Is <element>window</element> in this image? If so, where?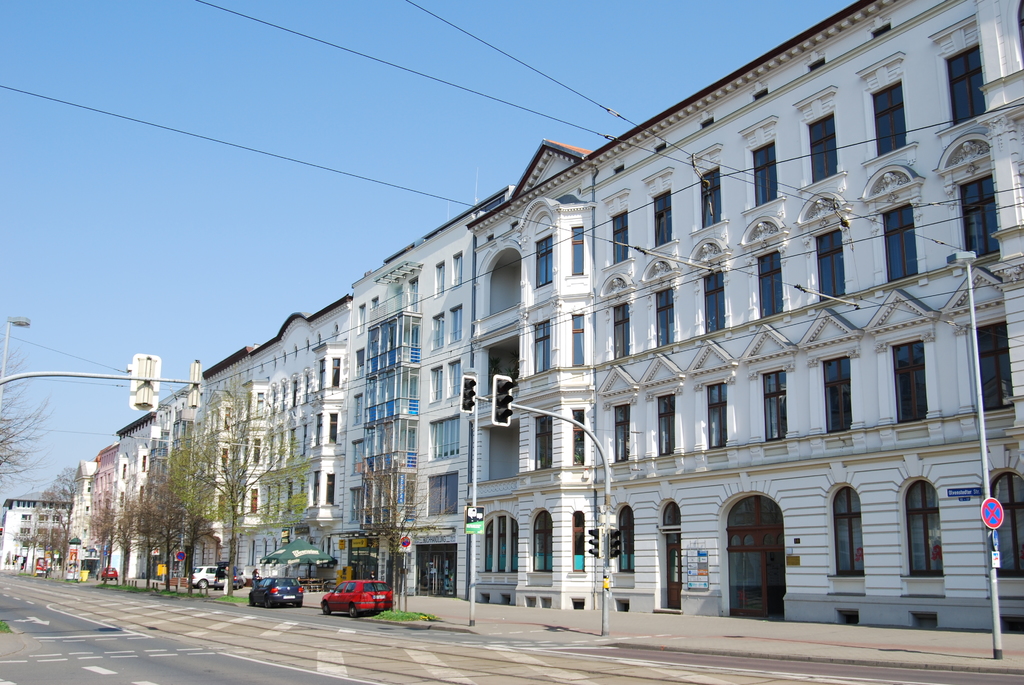
Yes, at 612, 406, 633, 461.
